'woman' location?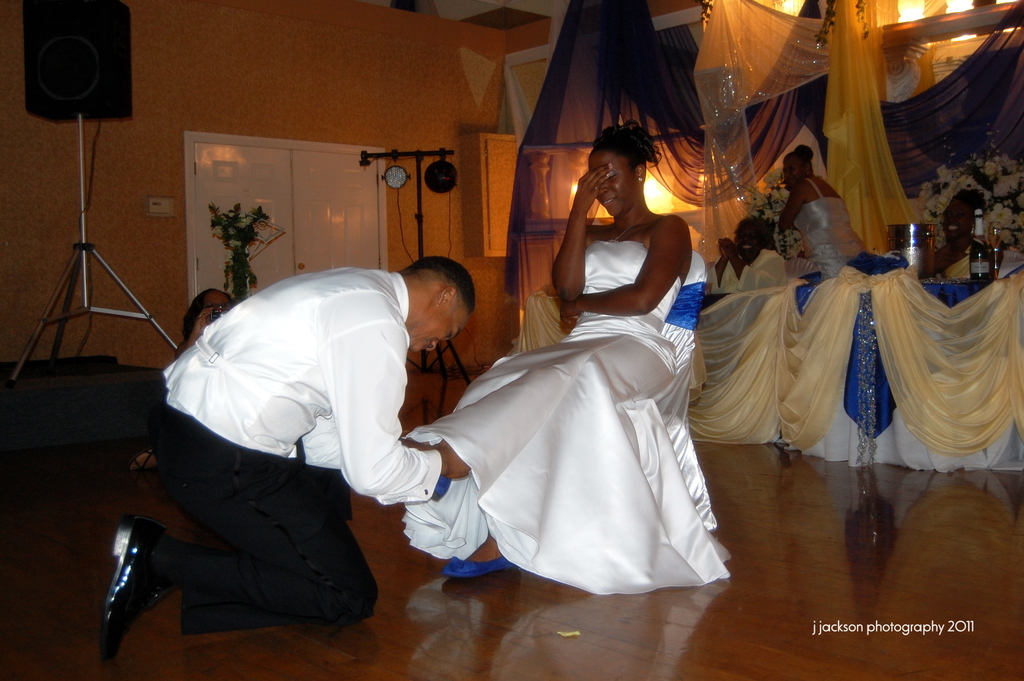
box=[459, 122, 718, 614]
